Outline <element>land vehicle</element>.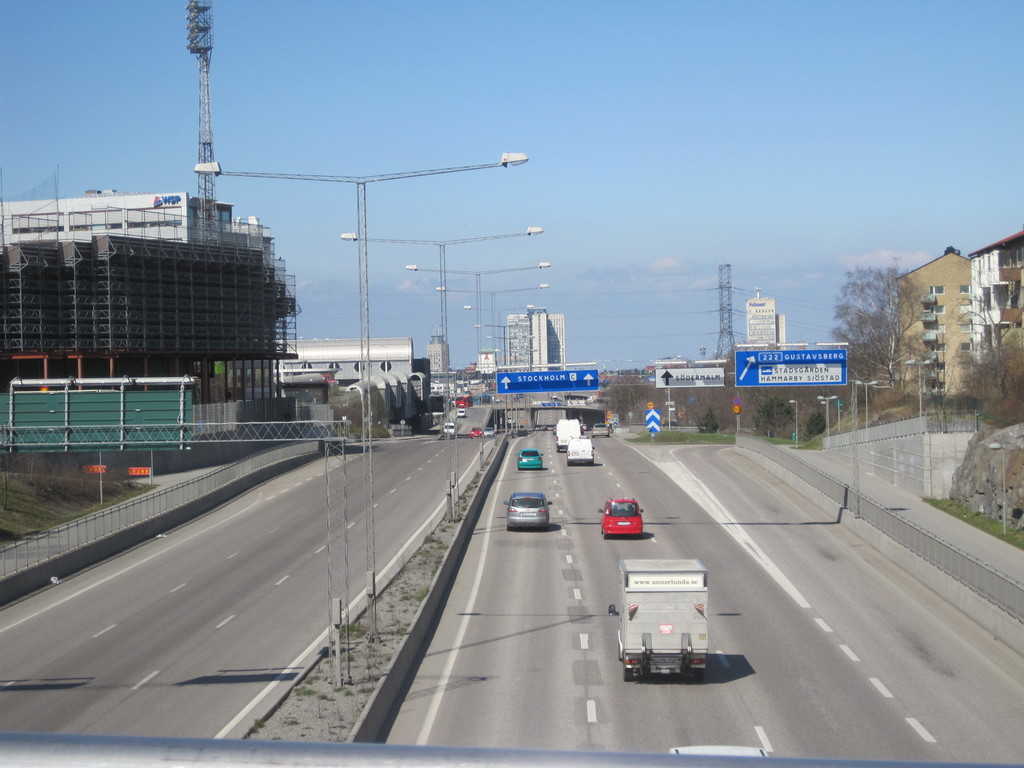
Outline: bbox=(518, 444, 543, 471).
